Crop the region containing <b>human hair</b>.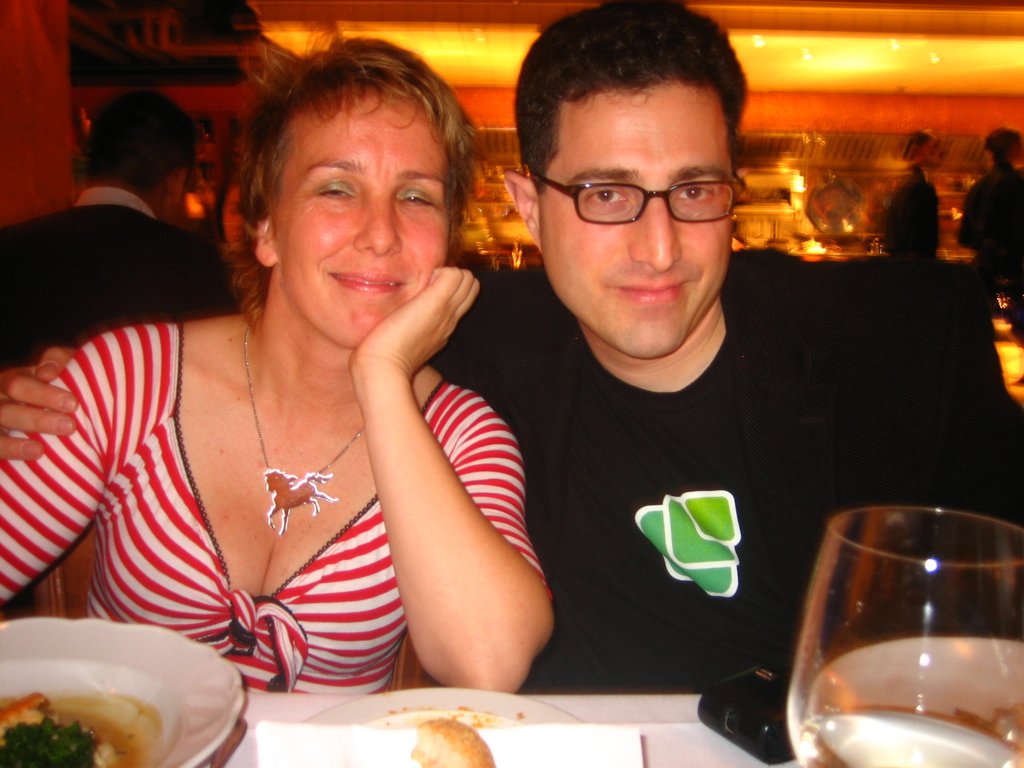
Crop region: box=[516, 0, 744, 202].
